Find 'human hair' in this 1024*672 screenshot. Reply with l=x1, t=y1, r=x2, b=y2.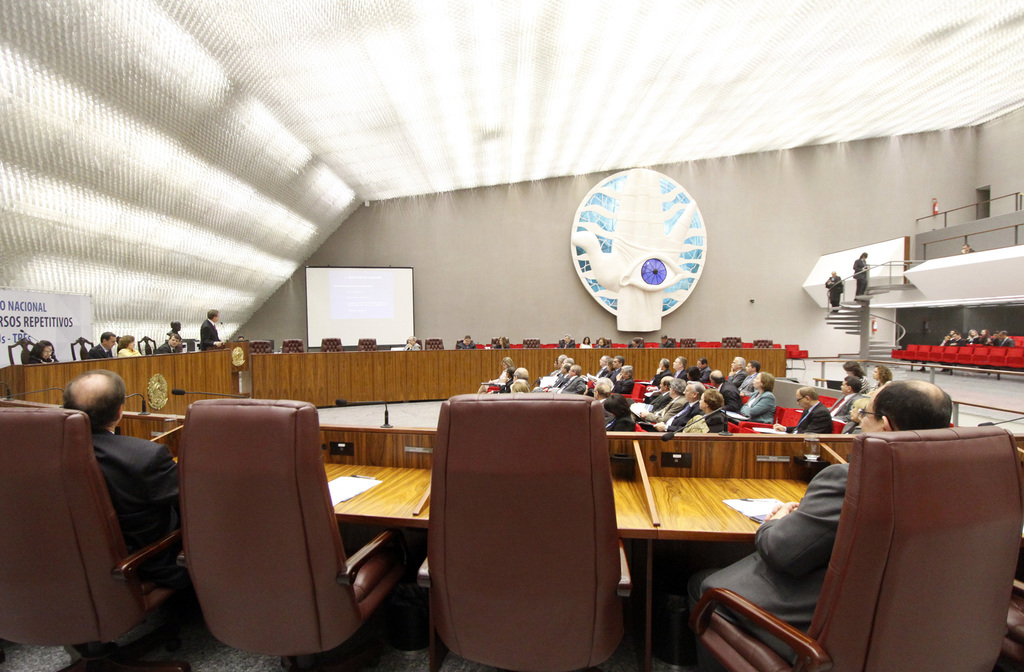
l=99, t=332, r=116, b=341.
